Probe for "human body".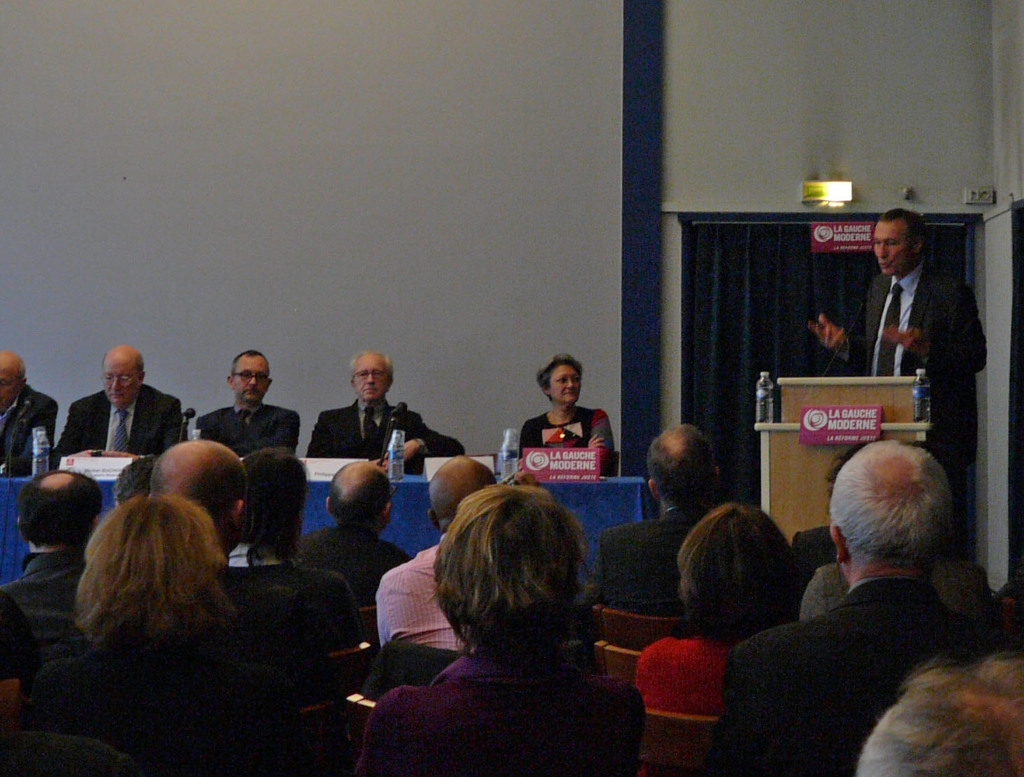
Probe result: bbox=[588, 504, 681, 617].
